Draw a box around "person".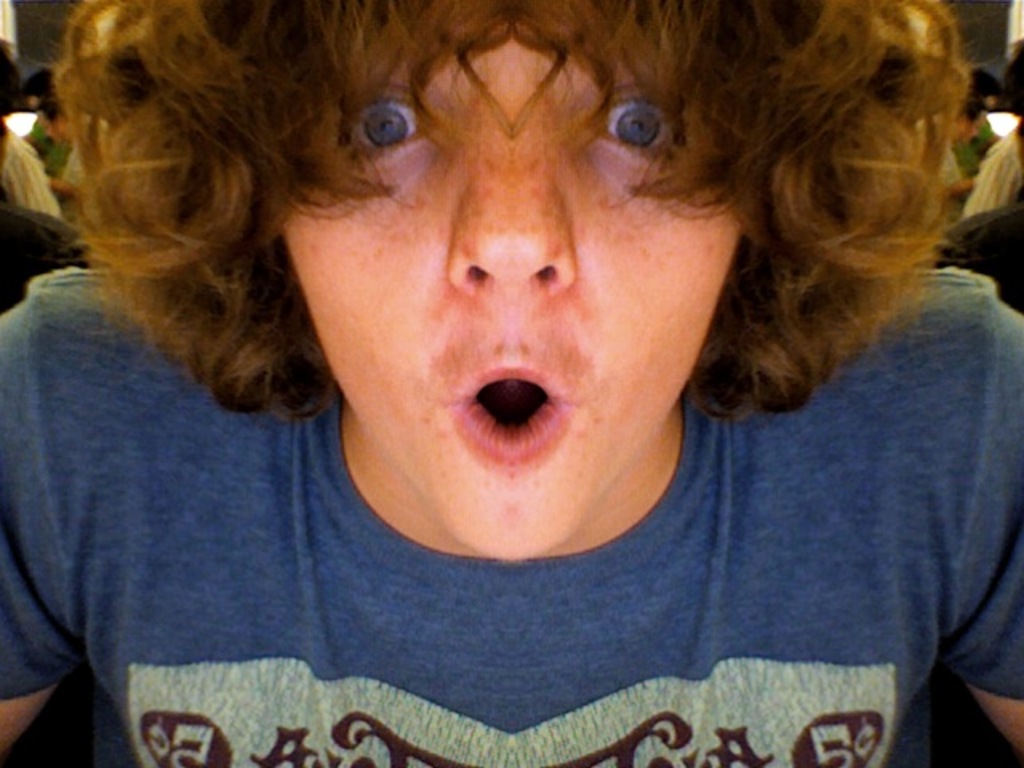
x1=963, y1=45, x2=1022, y2=218.
